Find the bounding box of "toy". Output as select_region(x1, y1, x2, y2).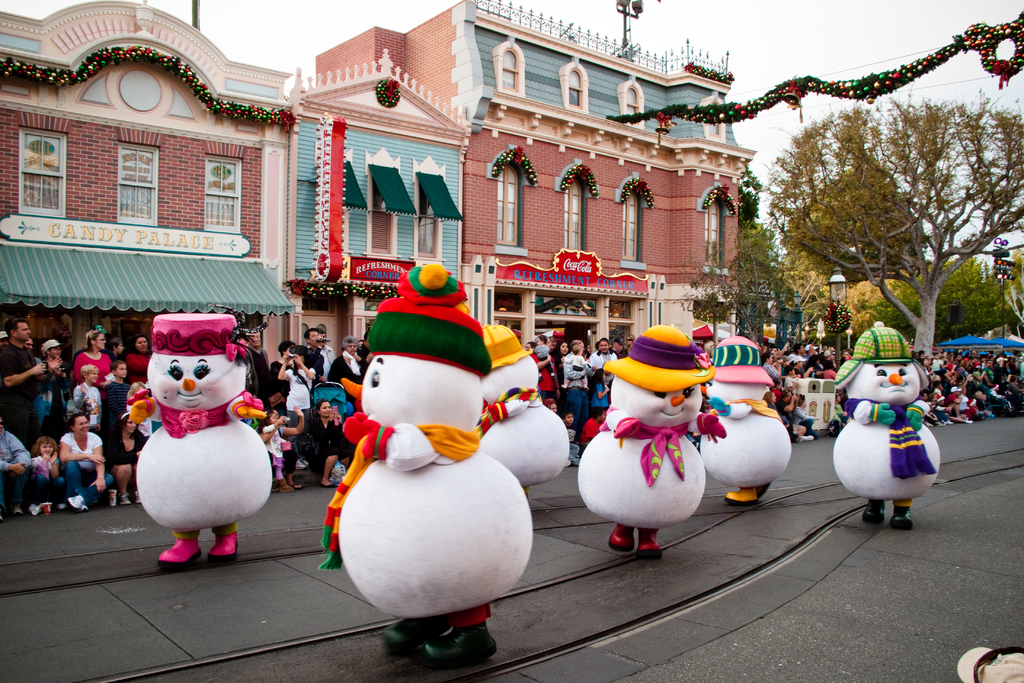
select_region(307, 259, 509, 658).
